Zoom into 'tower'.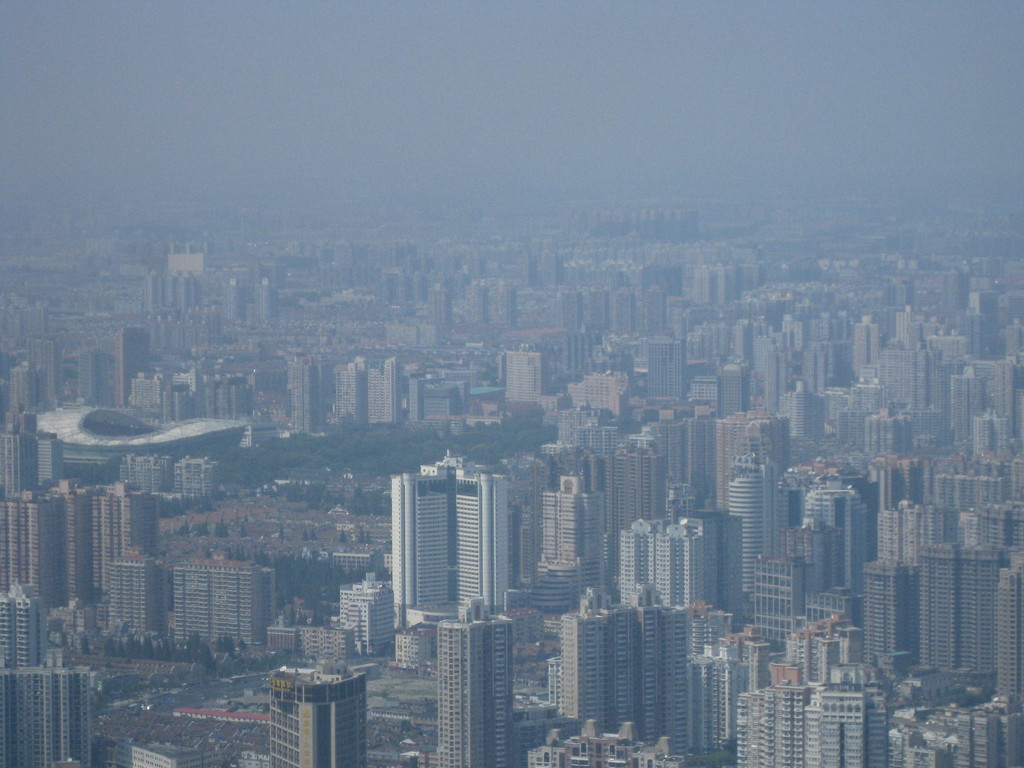
Zoom target: (431,585,525,767).
